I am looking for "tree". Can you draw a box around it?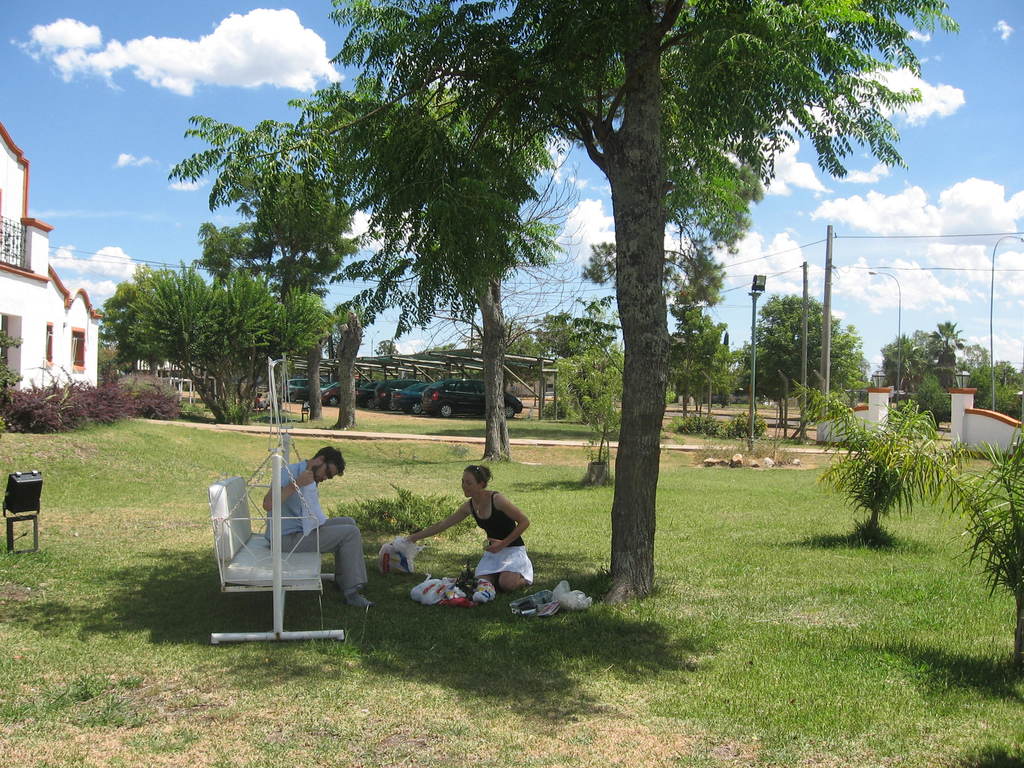
Sure, the bounding box is pyautogui.locateOnScreen(554, 302, 632, 429).
